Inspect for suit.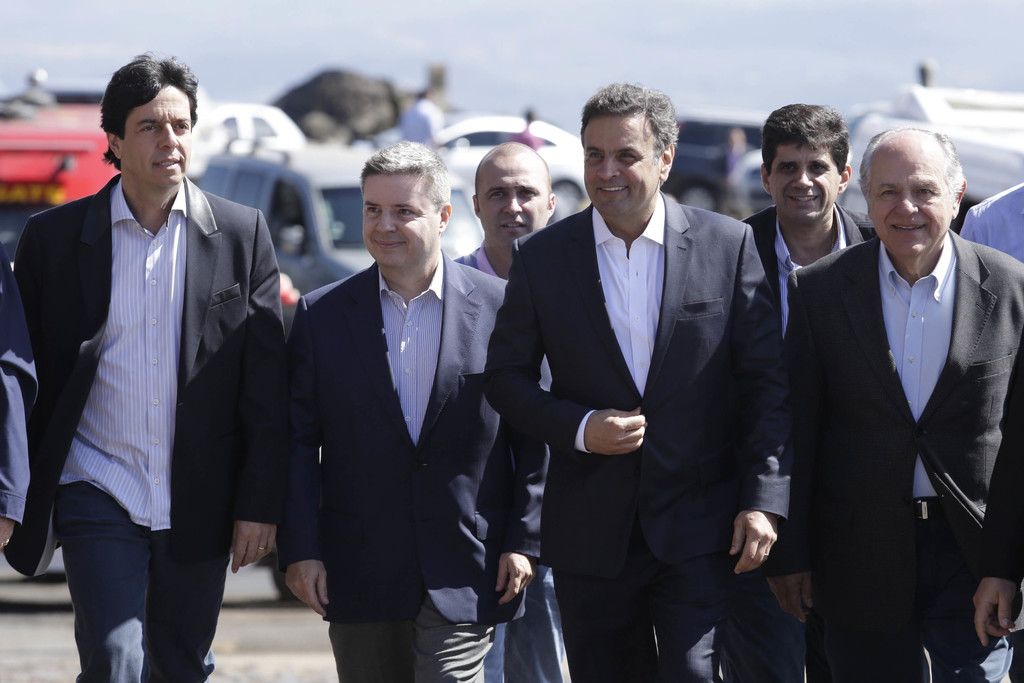
Inspection: 502, 79, 778, 673.
